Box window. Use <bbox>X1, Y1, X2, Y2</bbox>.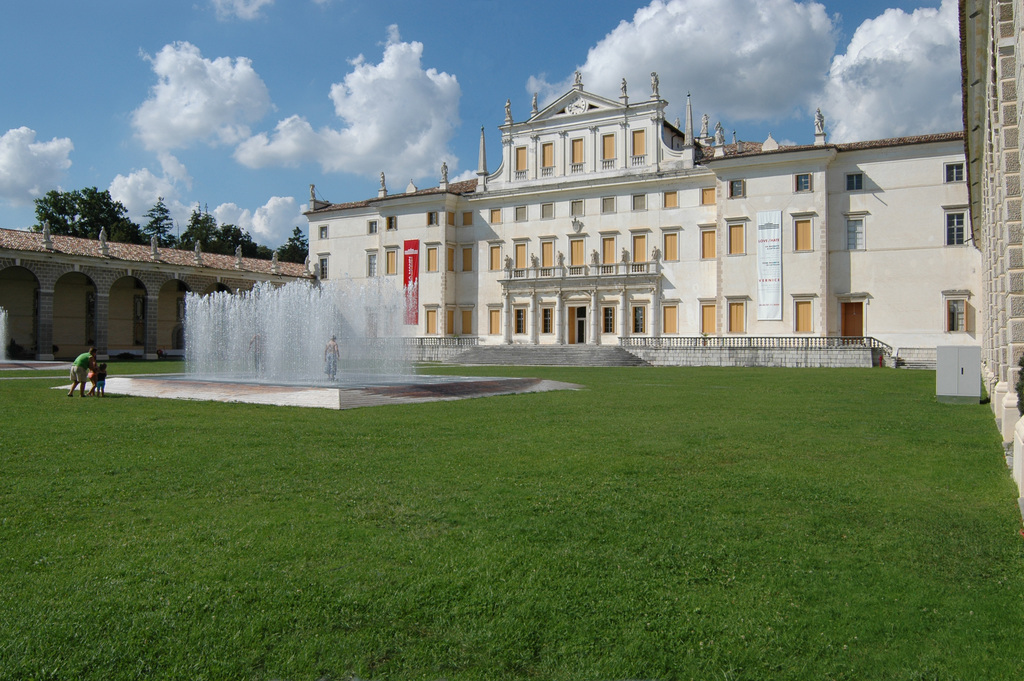
<bbox>602, 198, 612, 214</bbox>.
